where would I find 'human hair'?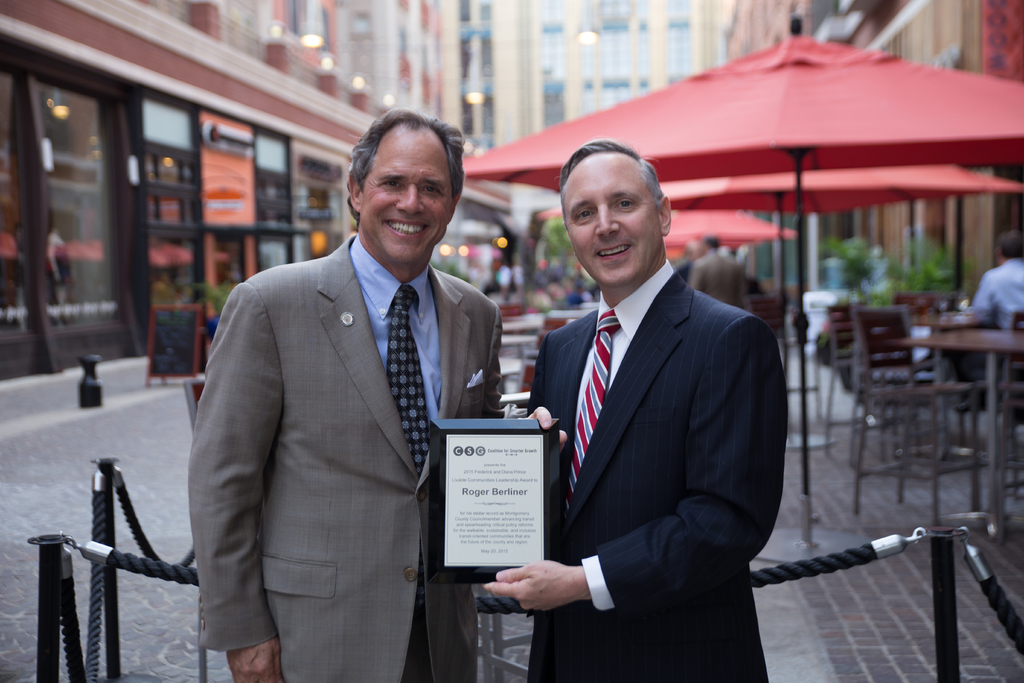
At <bbox>996, 231, 1023, 258</bbox>.
